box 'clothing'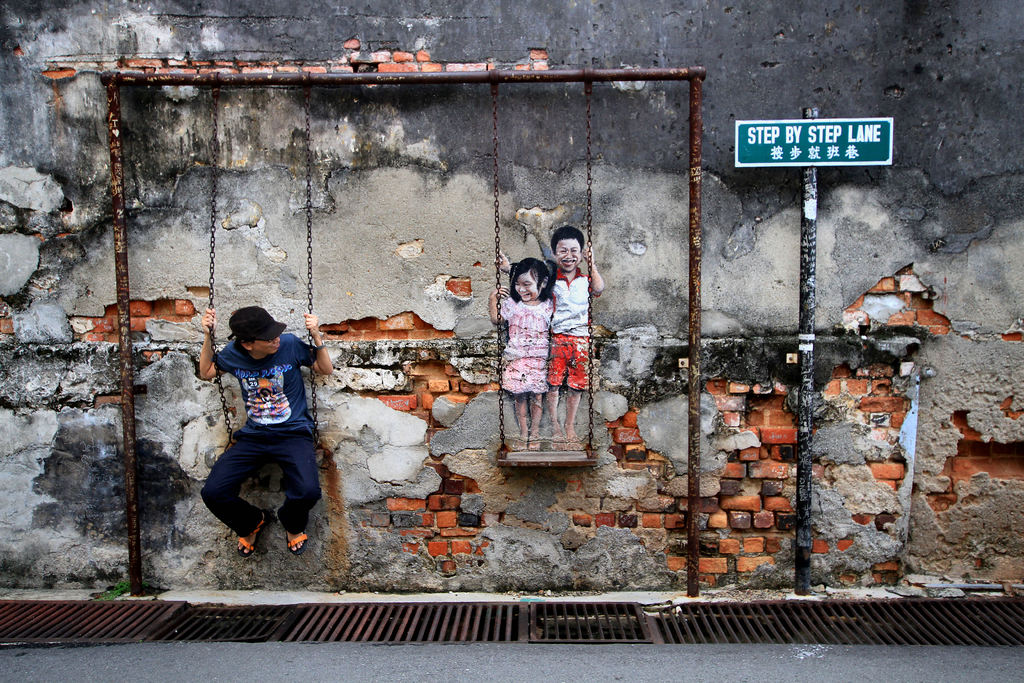
[x1=500, y1=295, x2=557, y2=397]
